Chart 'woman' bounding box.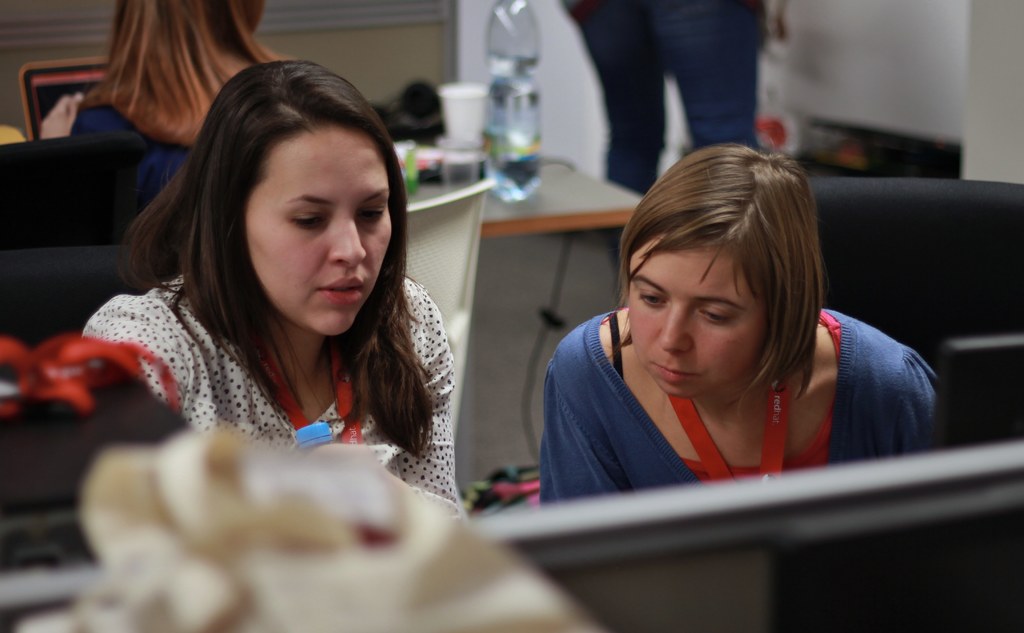
Charted: select_region(63, 0, 279, 257).
